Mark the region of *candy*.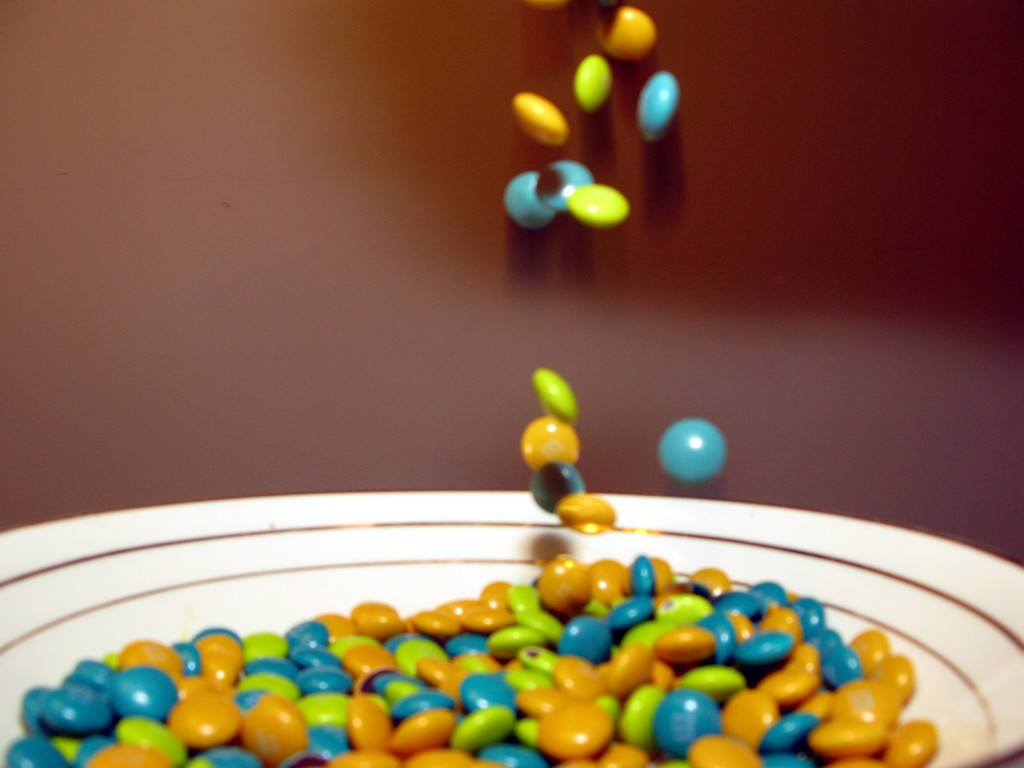
Region: left=532, top=460, right=582, bottom=515.
